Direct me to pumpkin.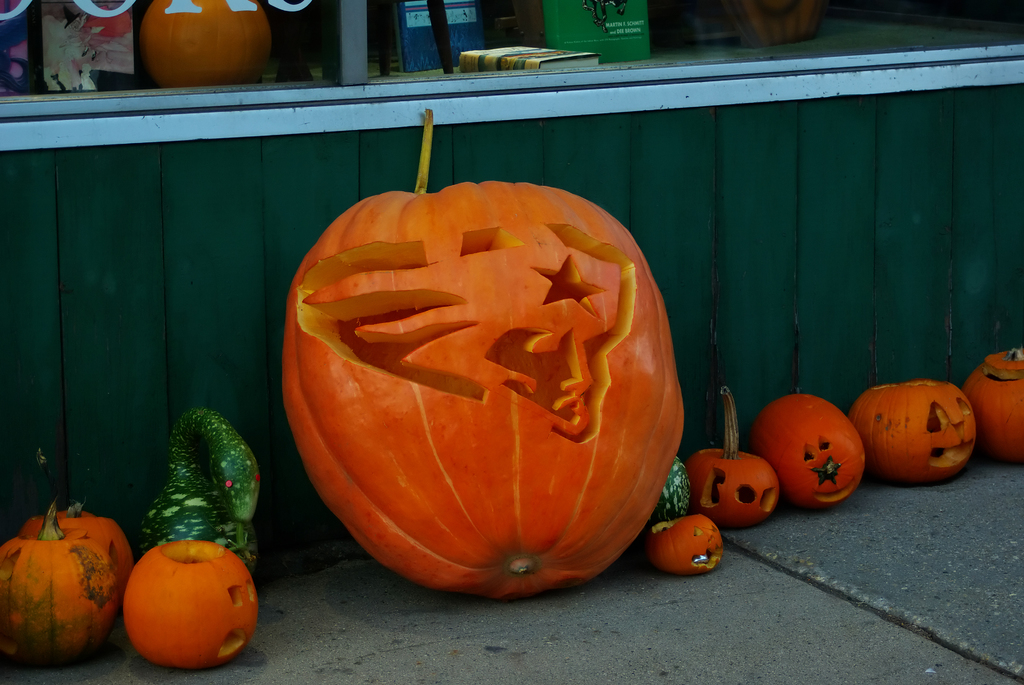
Direction: x1=279 y1=118 x2=699 y2=603.
